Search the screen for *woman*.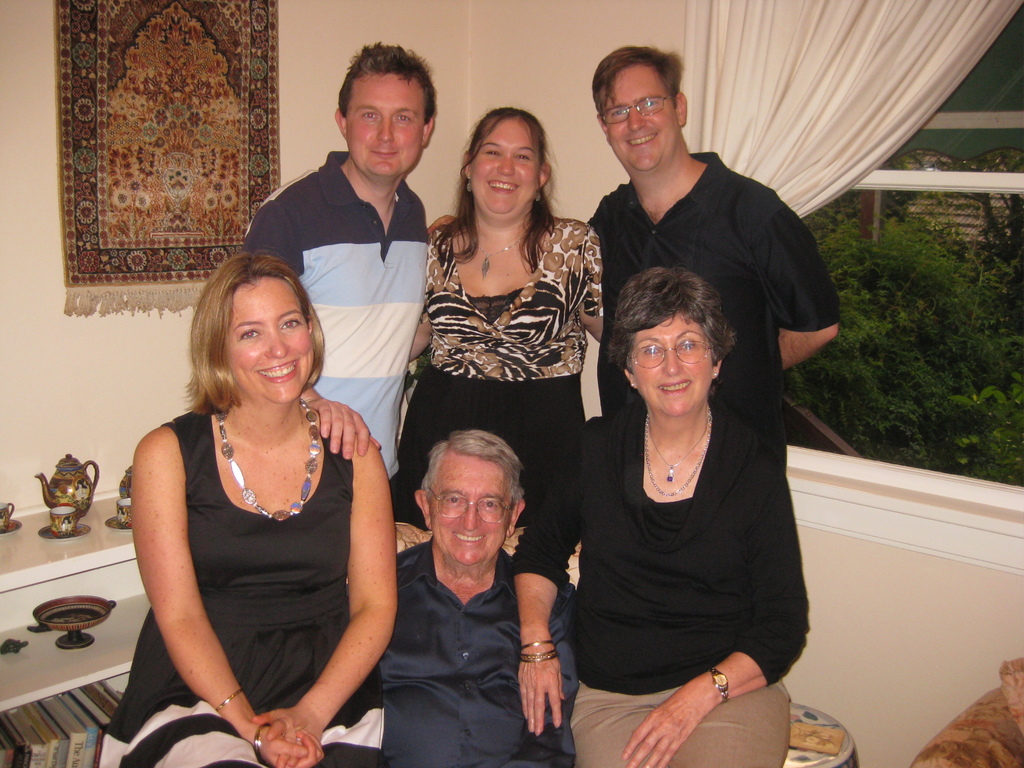
Found at (115, 225, 390, 760).
